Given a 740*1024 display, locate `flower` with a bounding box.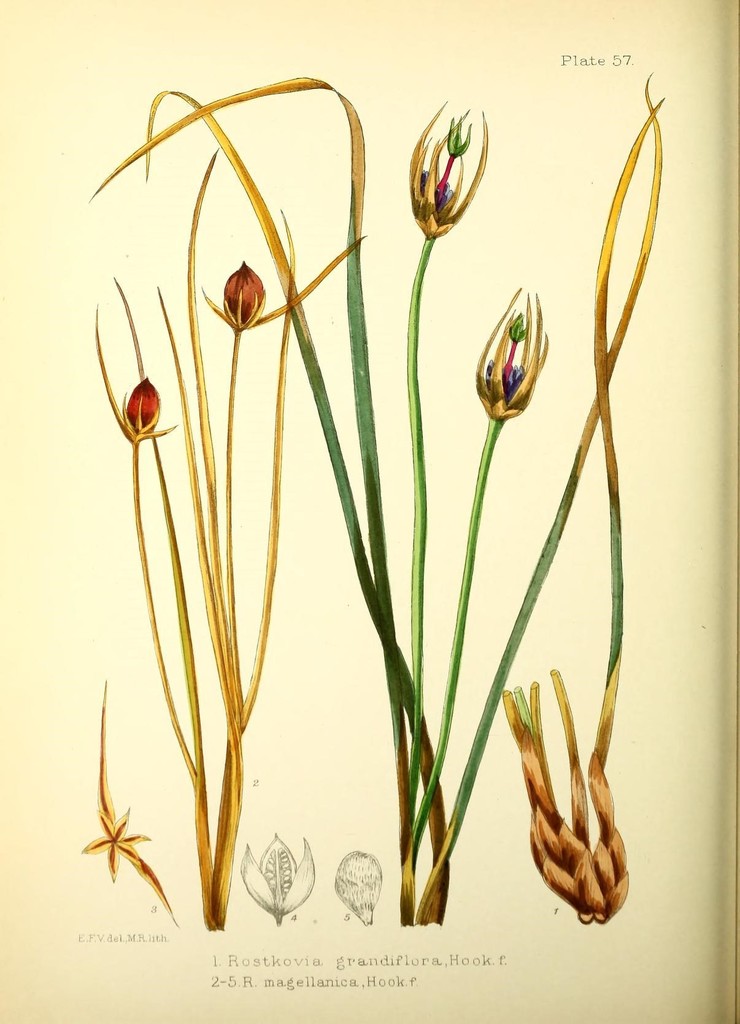
Located: bbox(213, 253, 277, 325).
